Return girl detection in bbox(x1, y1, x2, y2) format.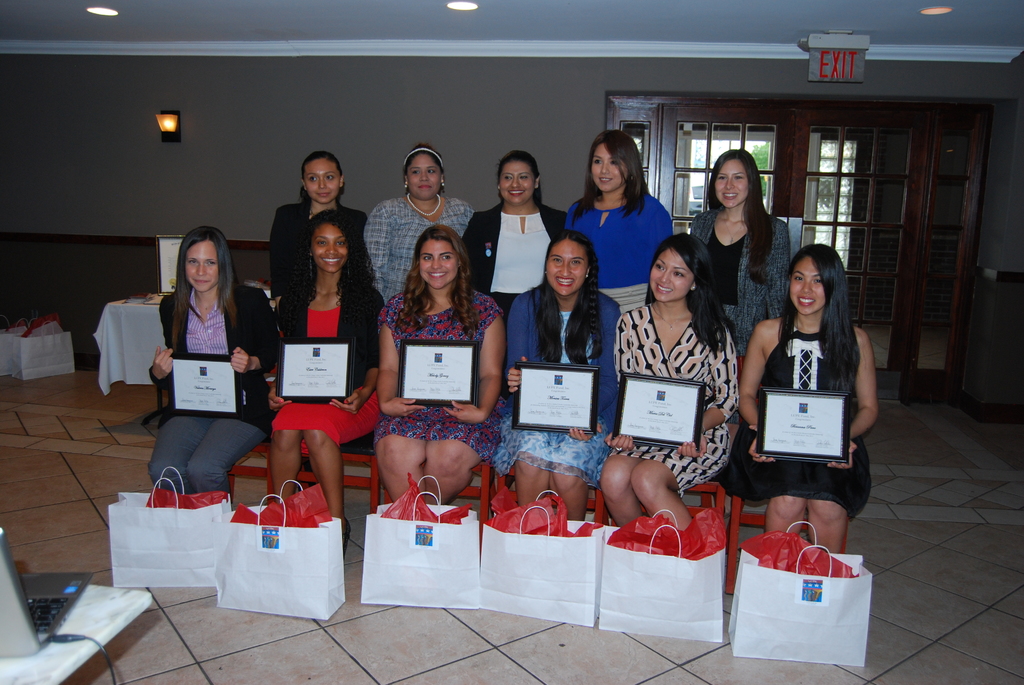
bbox(561, 136, 667, 313).
